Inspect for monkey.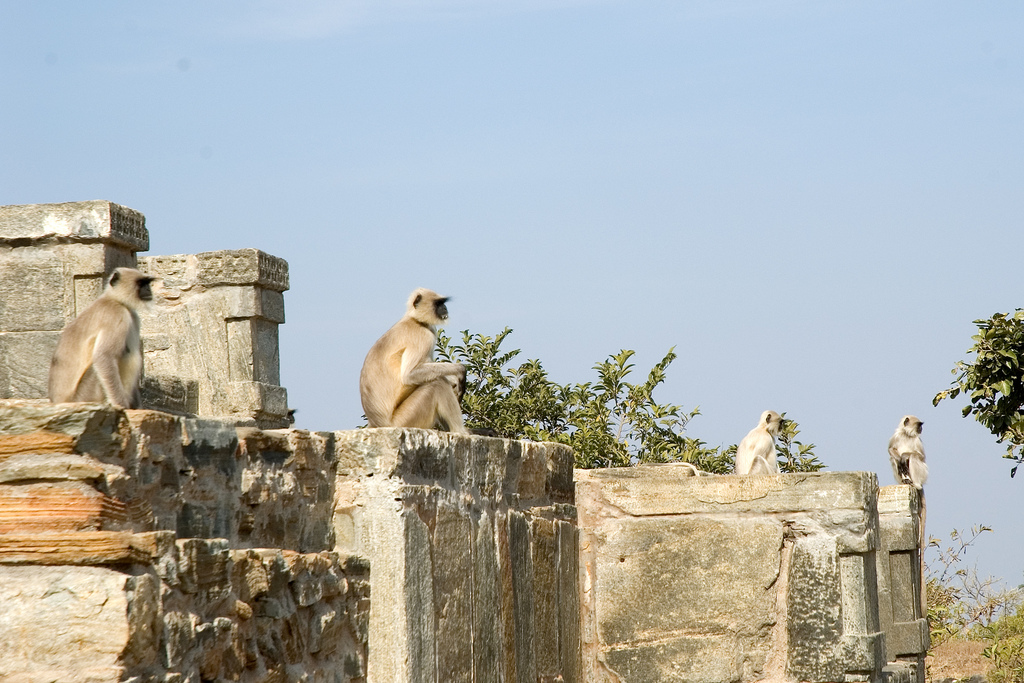
Inspection: (47,267,175,412).
